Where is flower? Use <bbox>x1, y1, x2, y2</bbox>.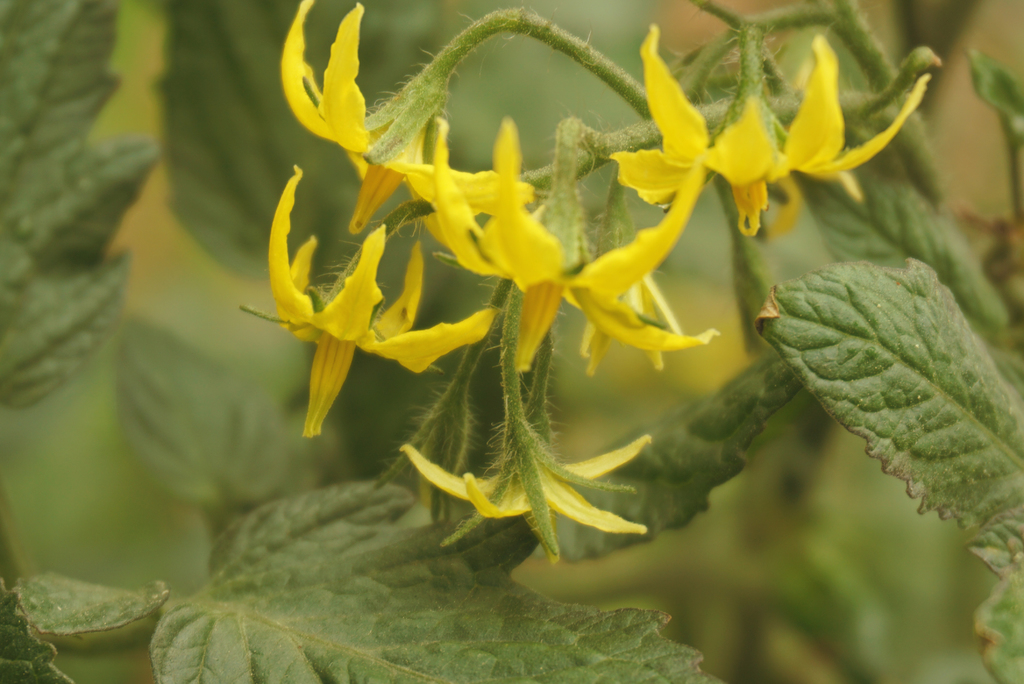
<bbox>410, 188, 724, 370</bbox>.
